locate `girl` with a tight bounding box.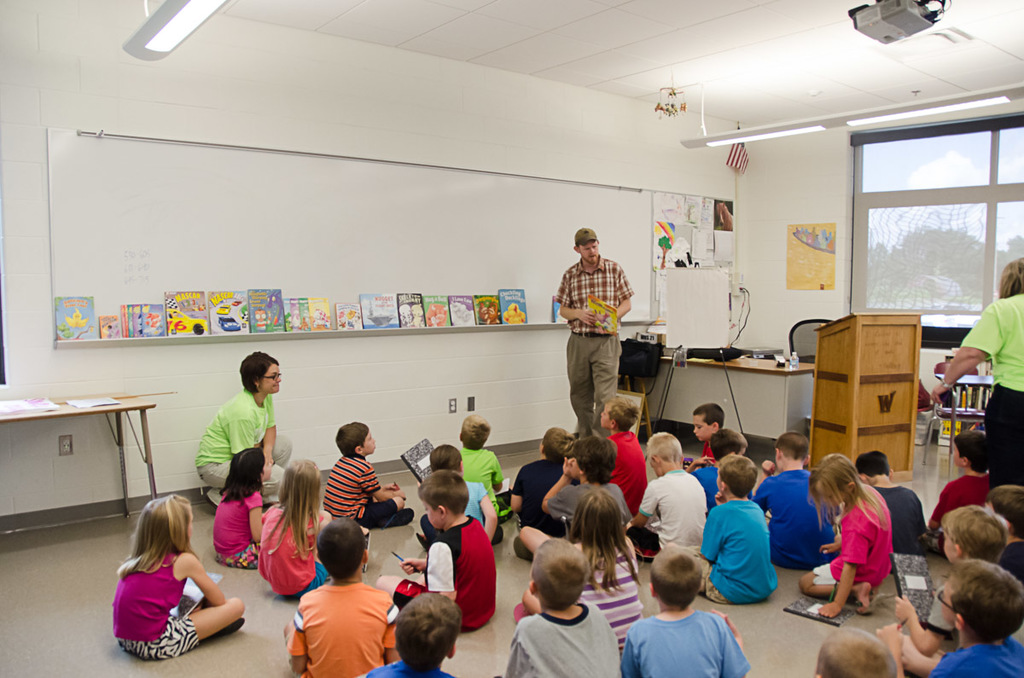
109, 492, 244, 658.
